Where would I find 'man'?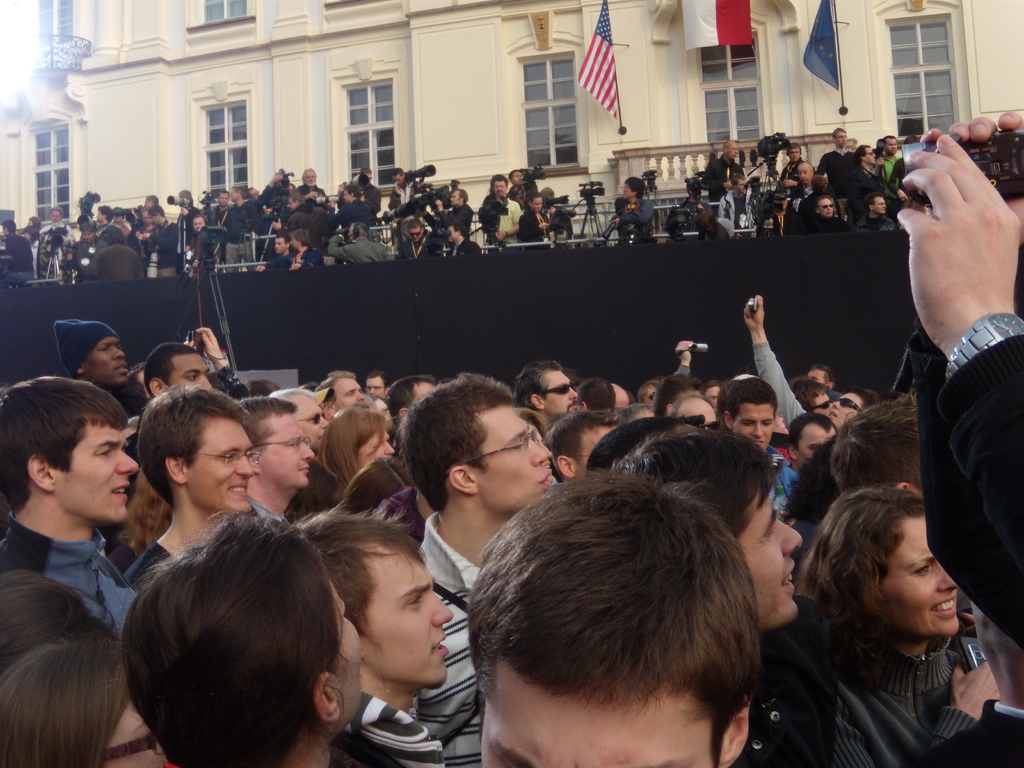
At detection(396, 216, 434, 259).
